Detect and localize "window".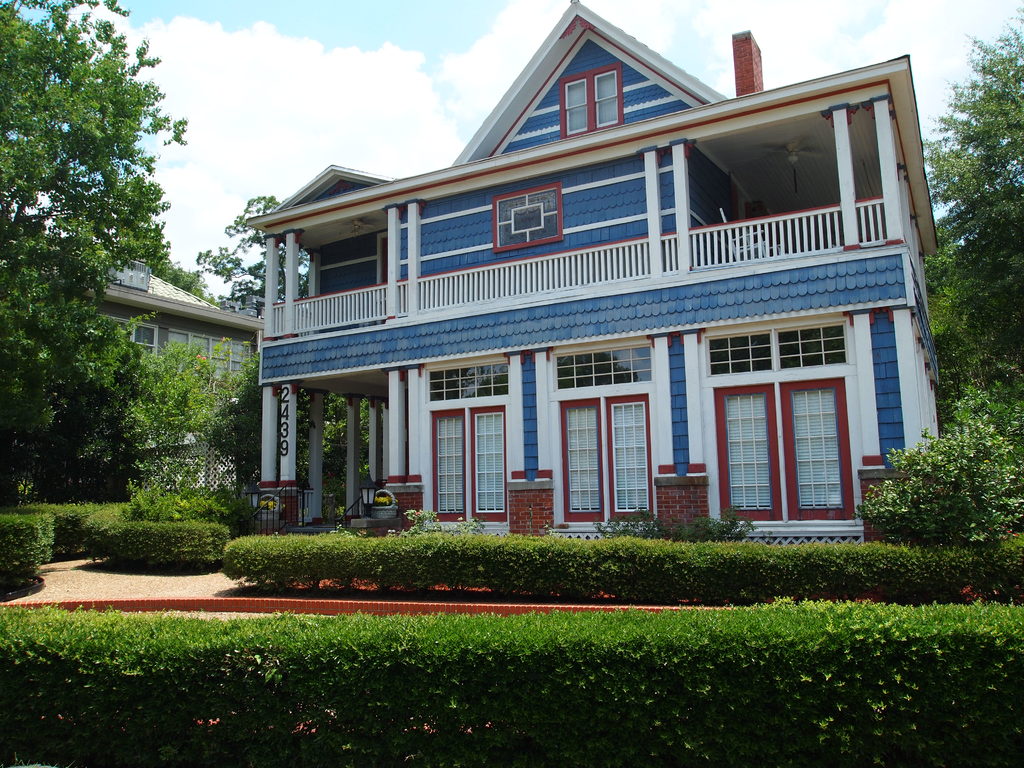
Localized at 493,186,558,246.
